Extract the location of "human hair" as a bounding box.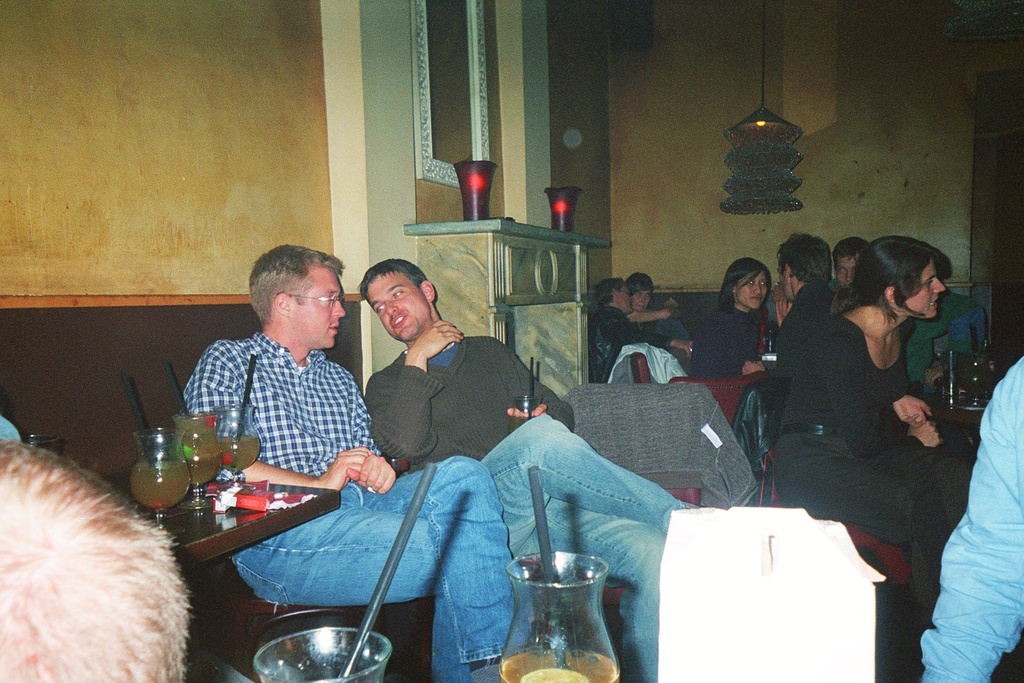
<region>776, 233, 841, 299</region>.
